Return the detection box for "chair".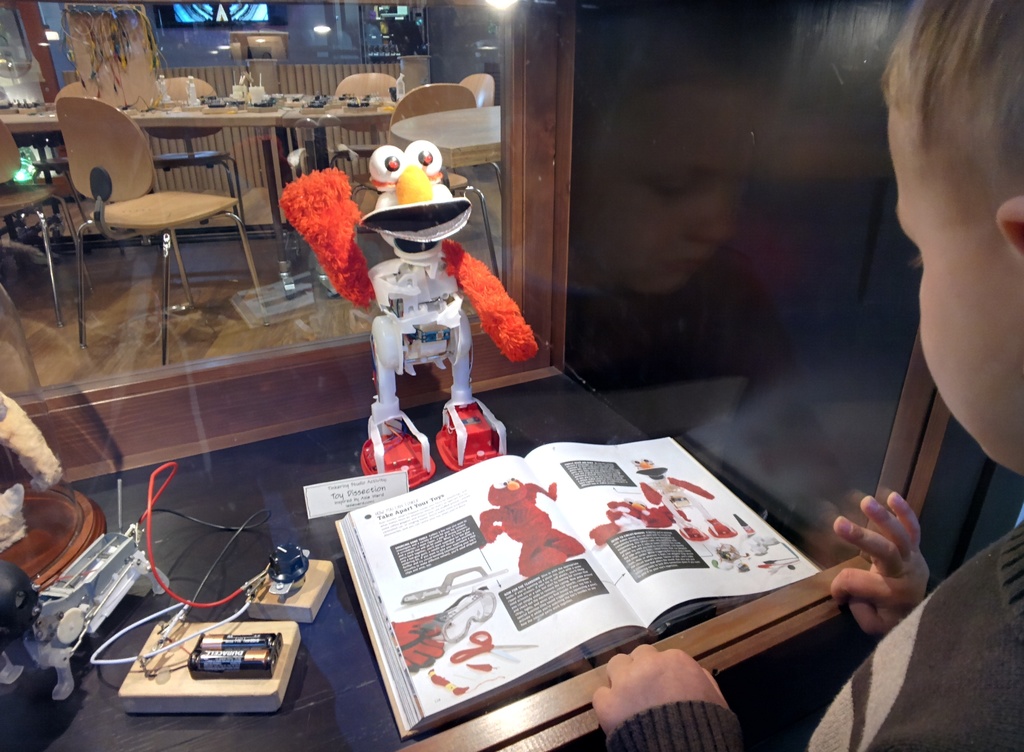
box=[348, 82, 502, 277].
